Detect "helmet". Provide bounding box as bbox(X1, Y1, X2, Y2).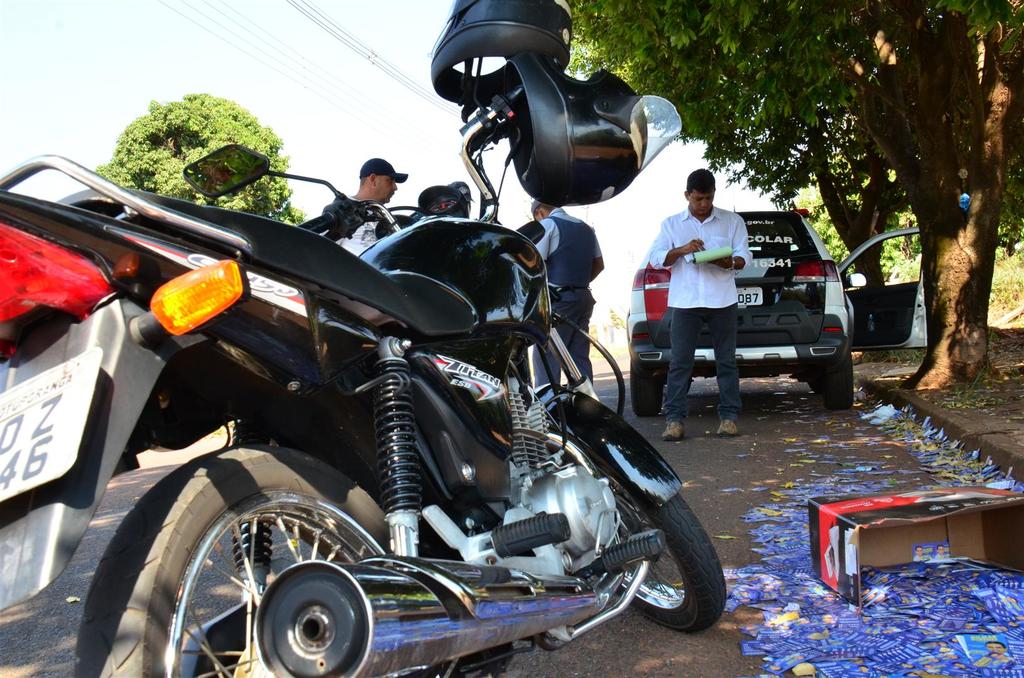
bbox(498, 56, 682, 207).
